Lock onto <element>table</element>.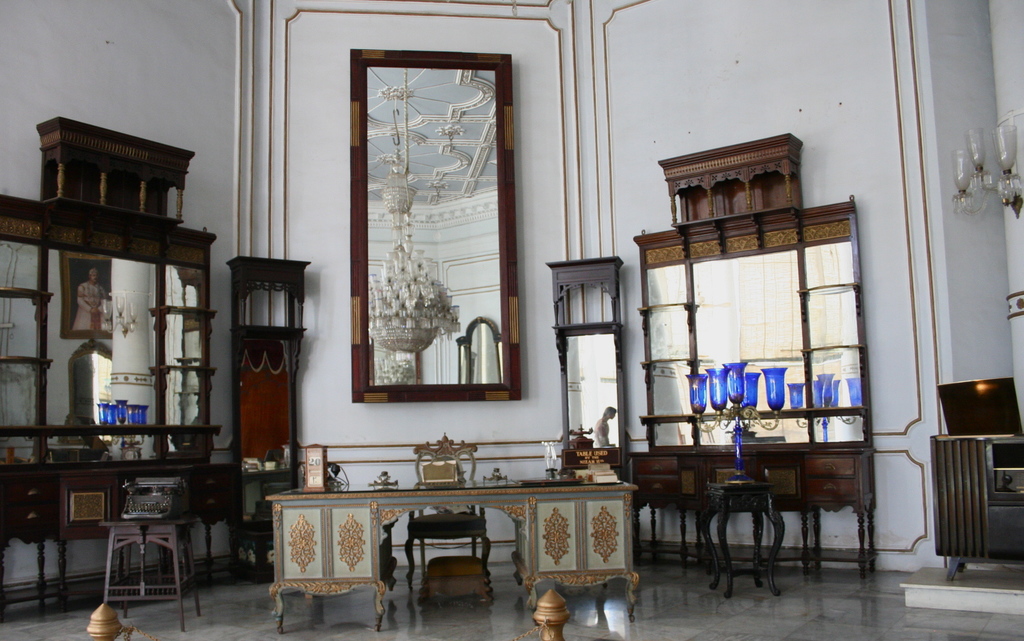
Locked: x1=101 y1=517 x2=194 y2=633.
